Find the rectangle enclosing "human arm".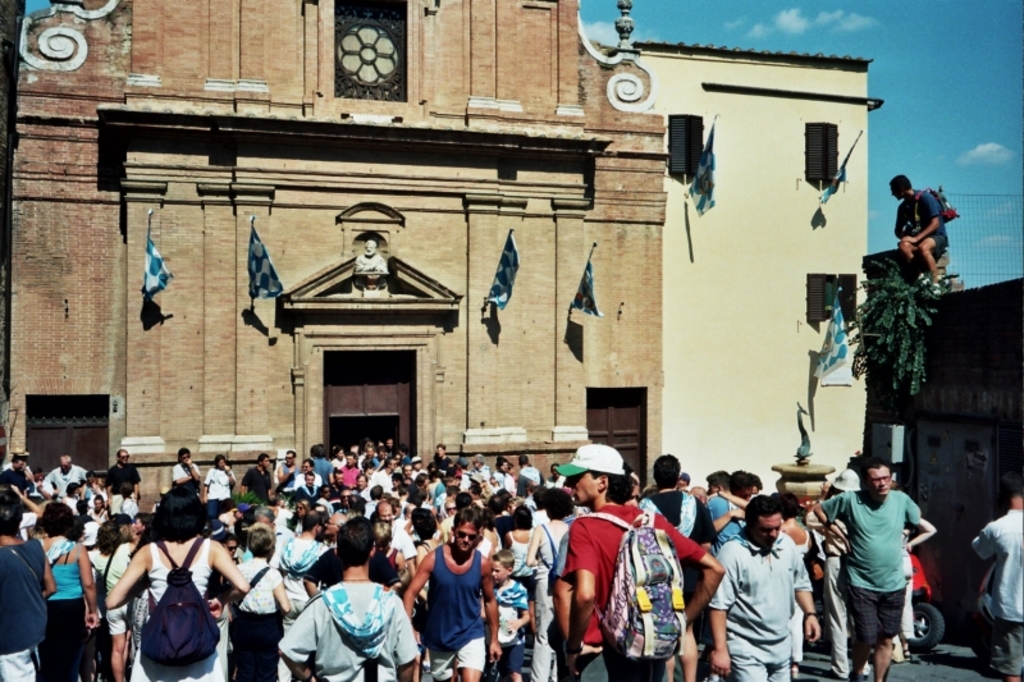
x1=184, y1=458, x2=201, y2=481.
